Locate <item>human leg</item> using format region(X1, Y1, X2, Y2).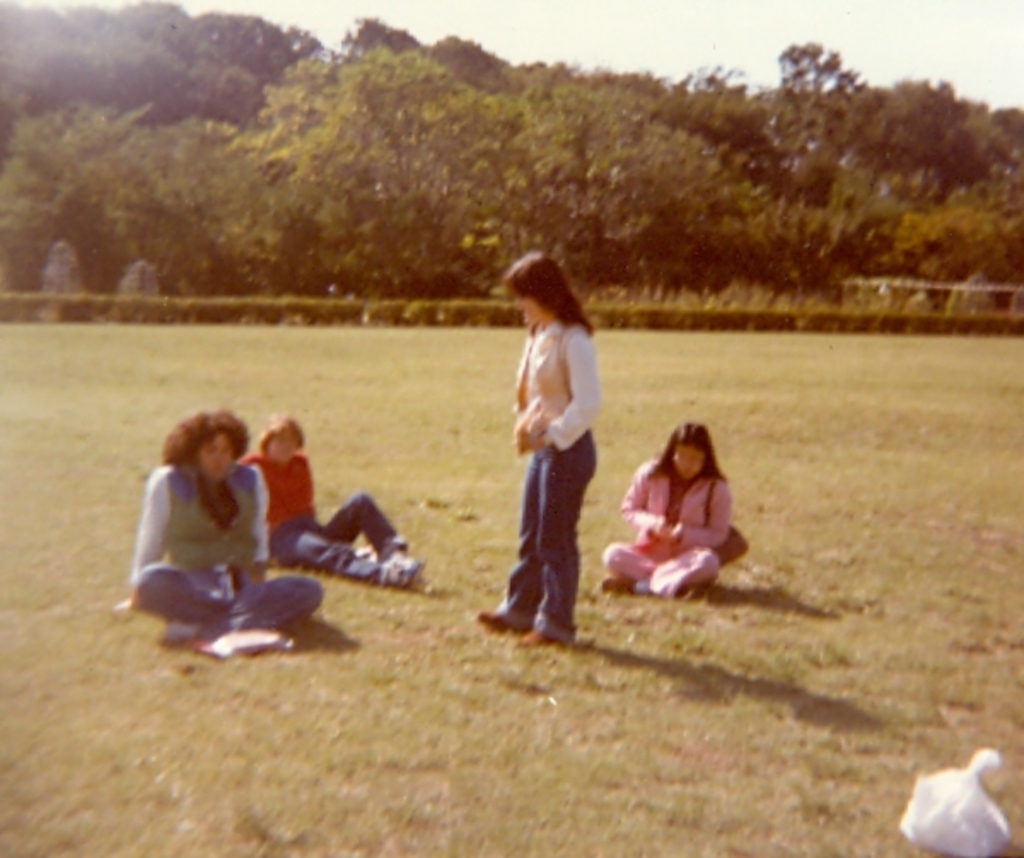
region(314, 490, 415, 559).
